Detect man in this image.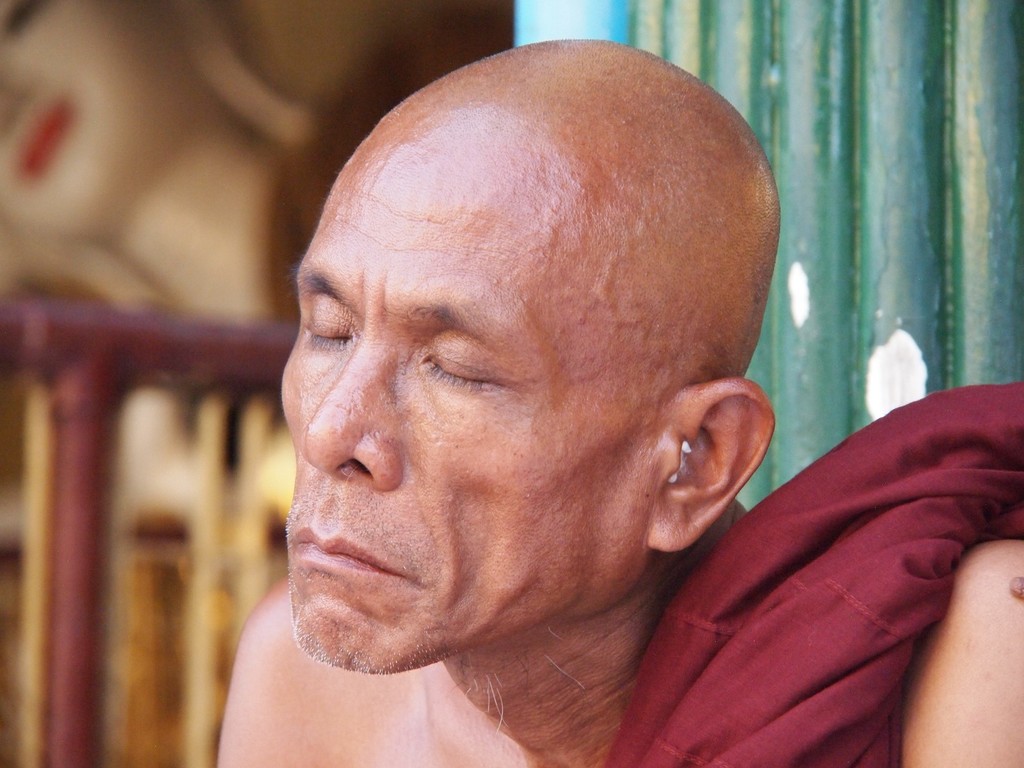
Detection: l=143, t=0, r=942, b=767.
